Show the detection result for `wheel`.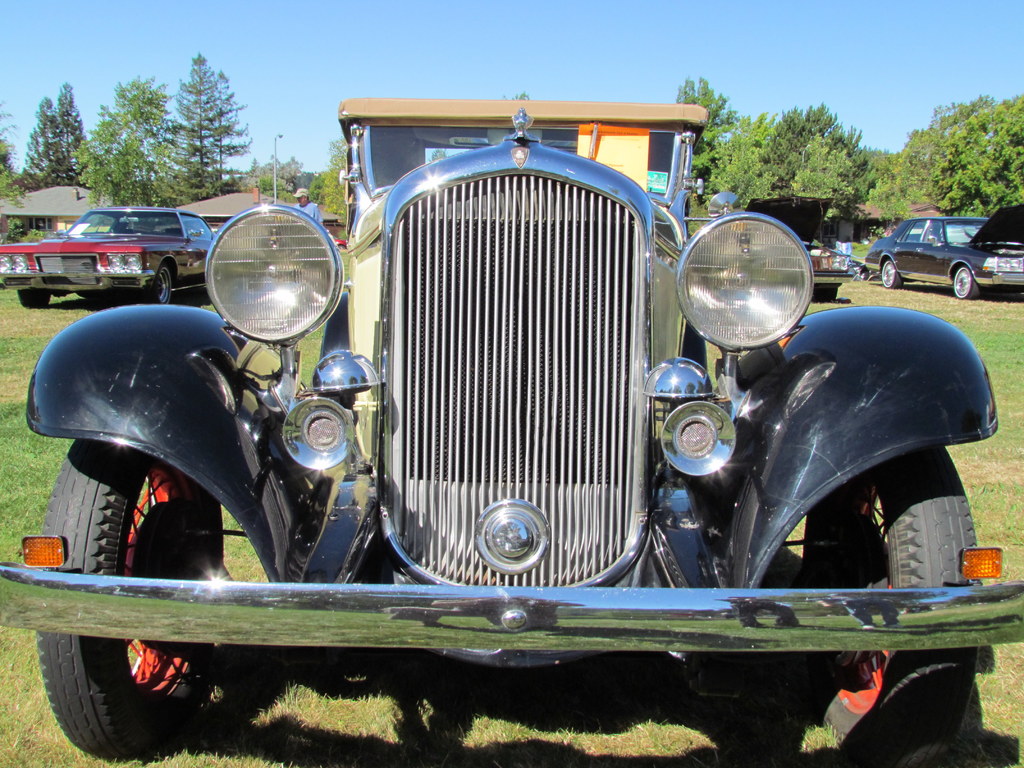
left=16, top=289, right=52, bottom=310.
